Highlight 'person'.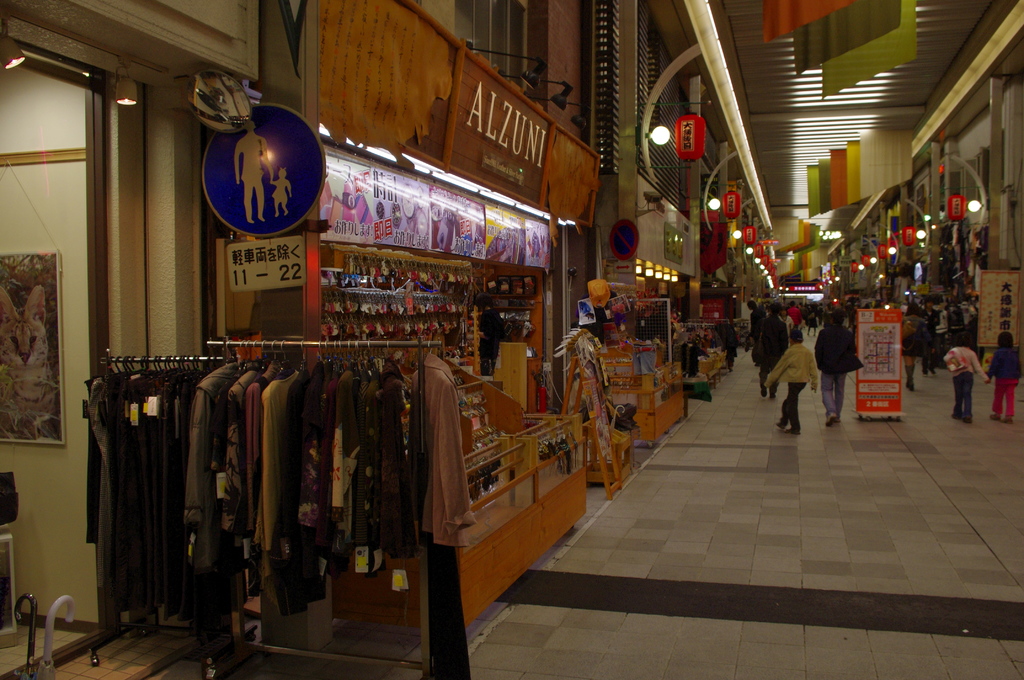
Highlighted region: x1=818 y1=305 x2=867 y2=428.
